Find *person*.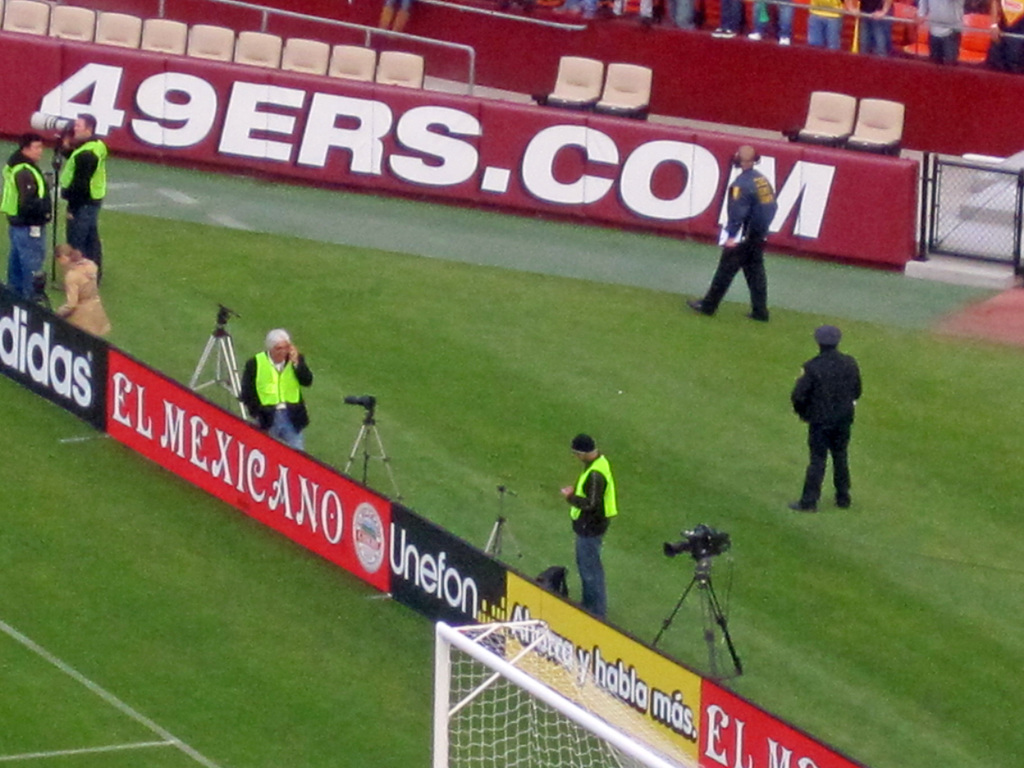
rect(787, 326, 860, 515).
